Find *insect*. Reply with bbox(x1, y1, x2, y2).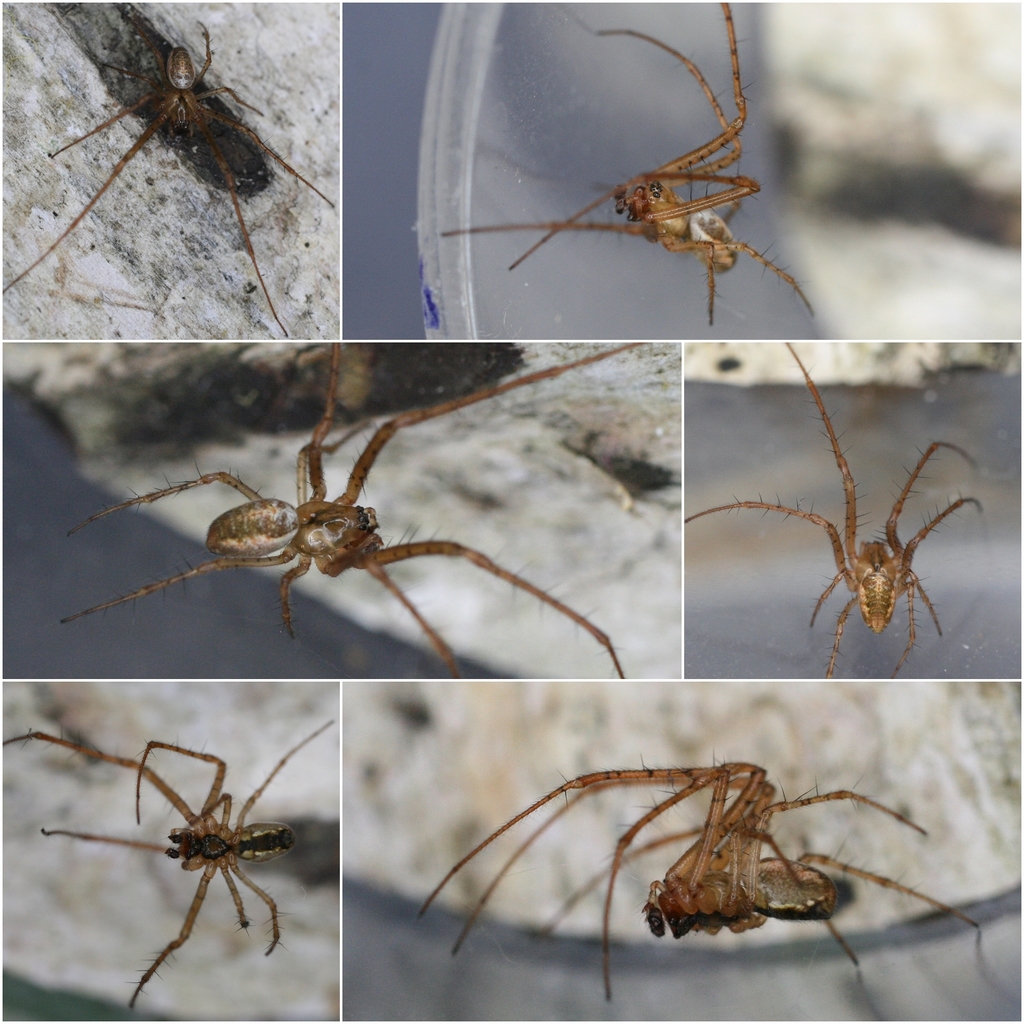
bbox(0, 4, 335, 333).
